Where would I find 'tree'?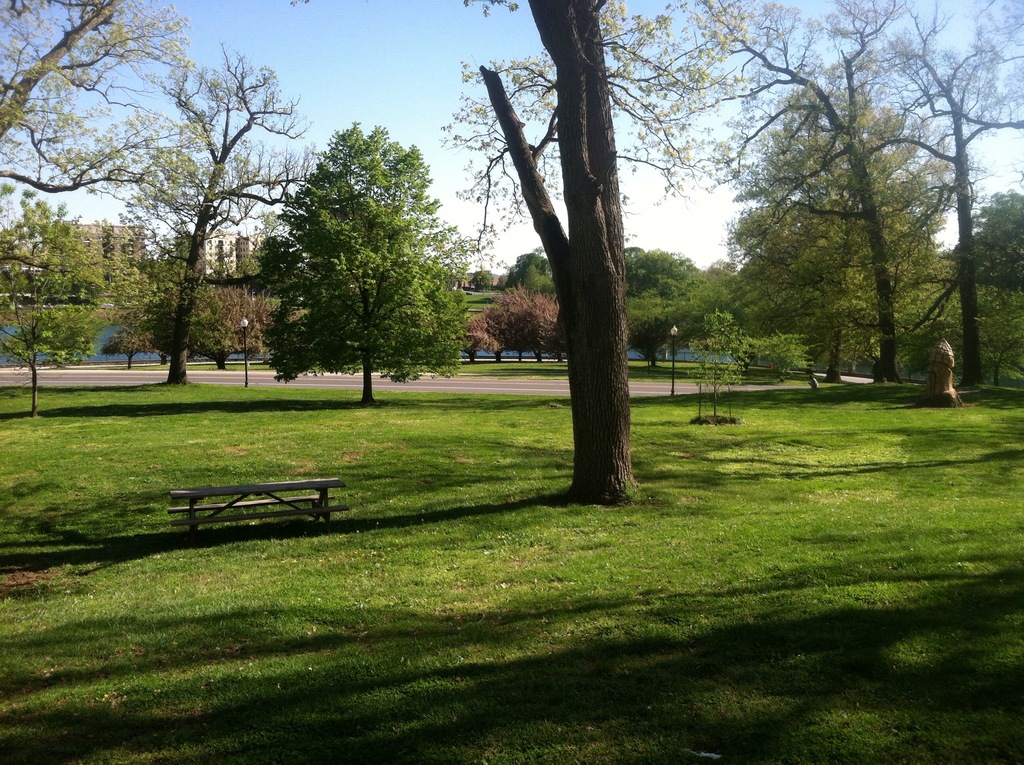
At bbox=(150, 257, 299, 367).
